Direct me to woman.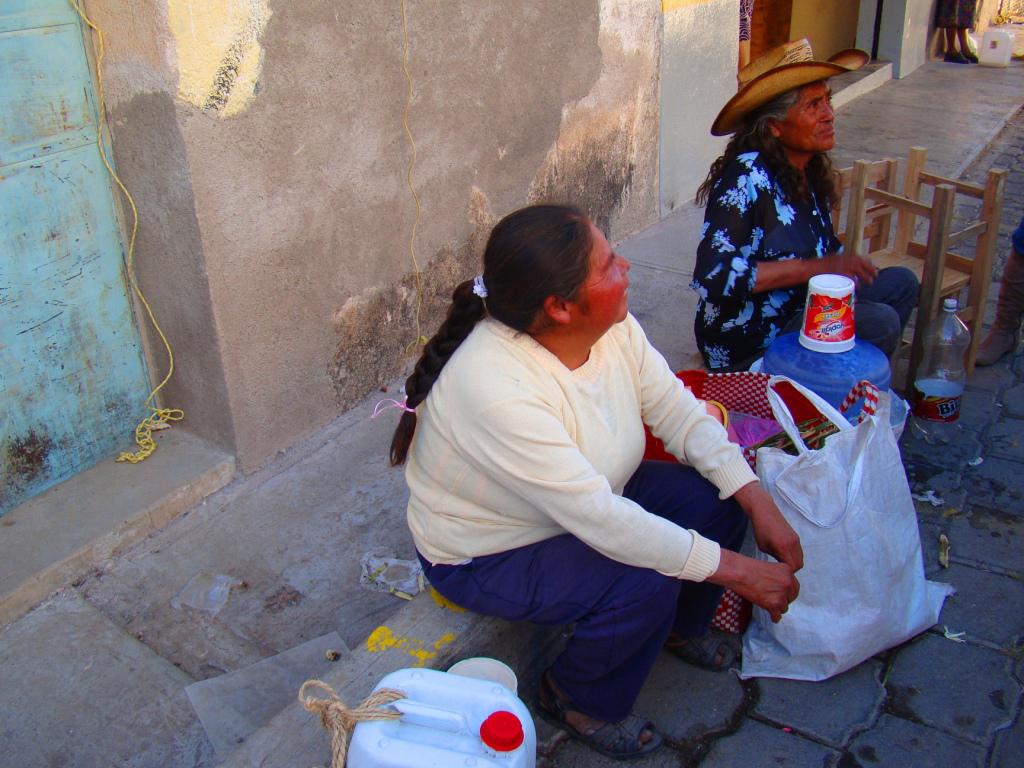
Direction: box=[380, 192, 771, 748].
